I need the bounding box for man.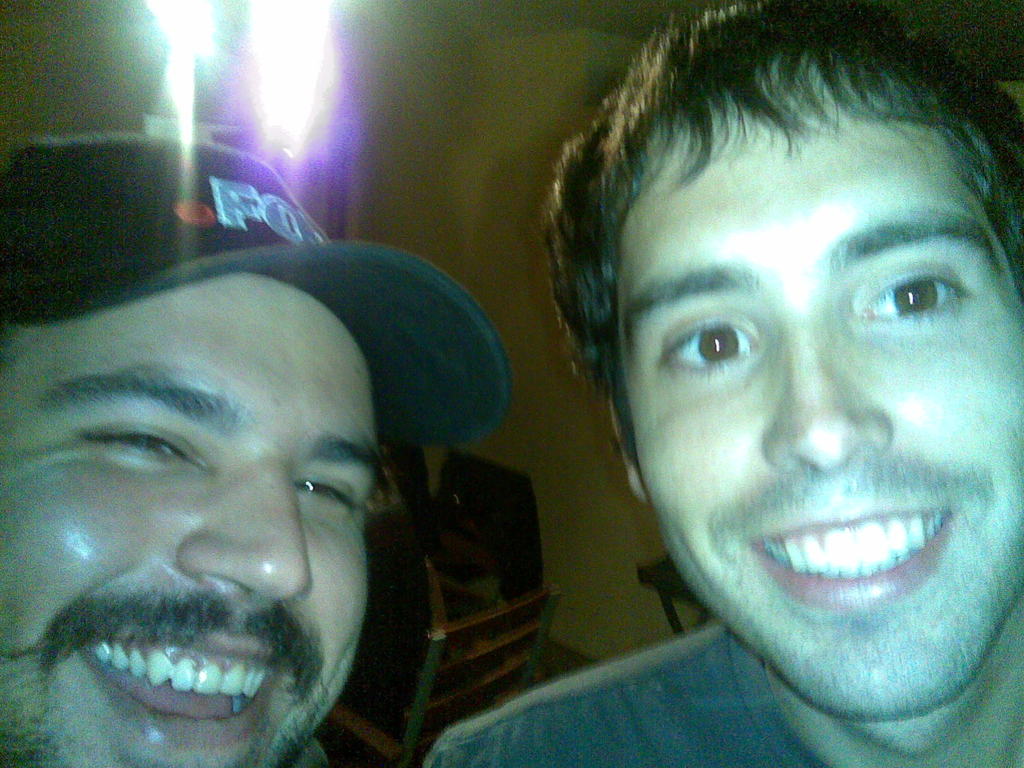
Here it is: bbox=(419, 0, 1023, 767).
